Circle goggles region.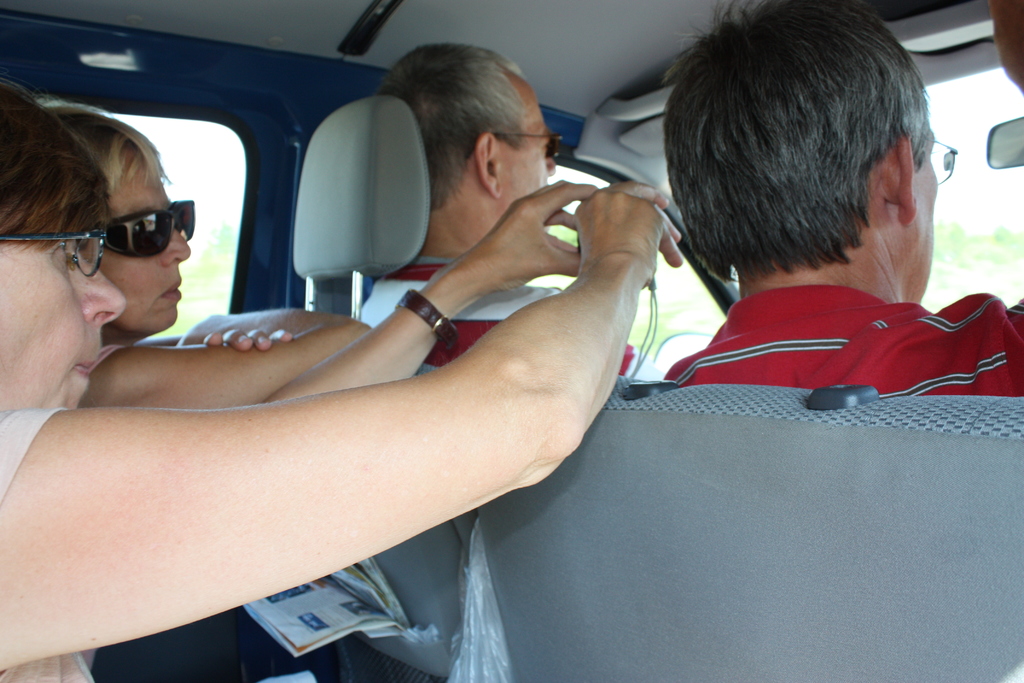
Region: x1=500 y1=124 x2=563 y2=158.
